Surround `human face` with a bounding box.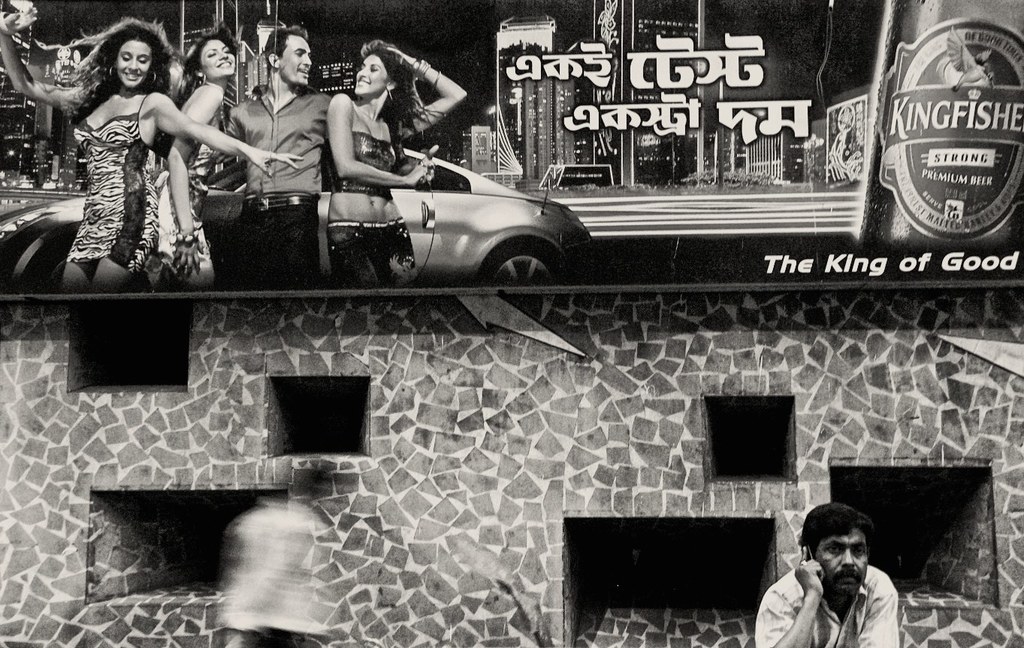
[x1=813, y1=526, x2=867, y2=595].
